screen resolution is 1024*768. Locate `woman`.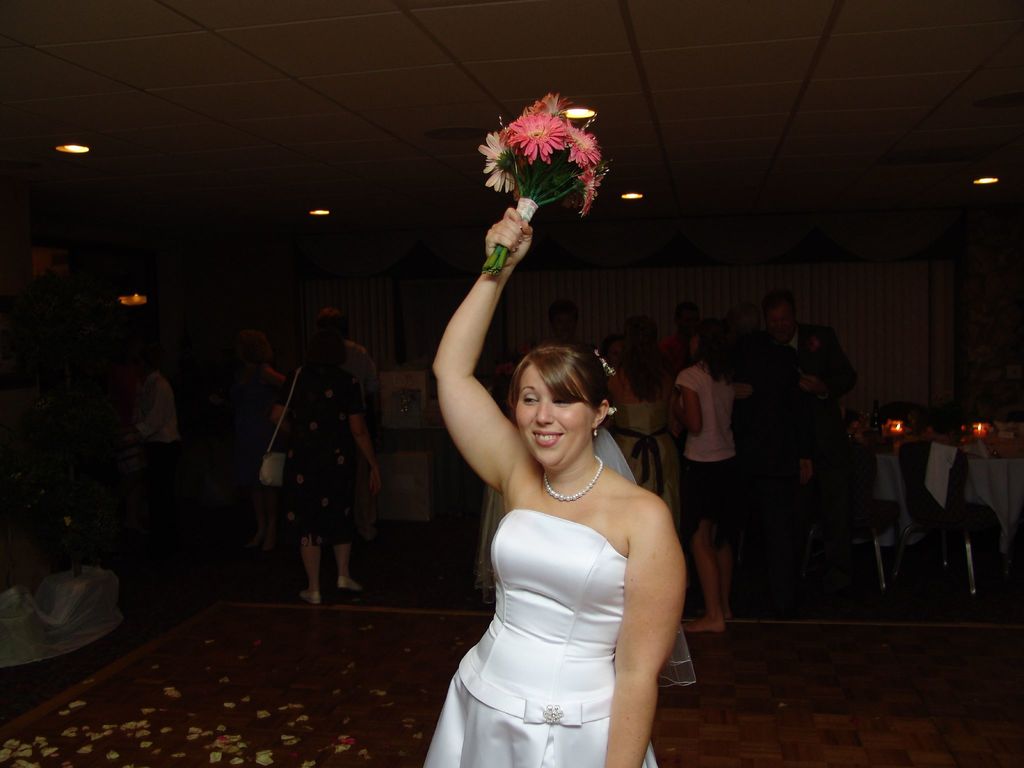
l=402, t=278, r=696, b=767.
